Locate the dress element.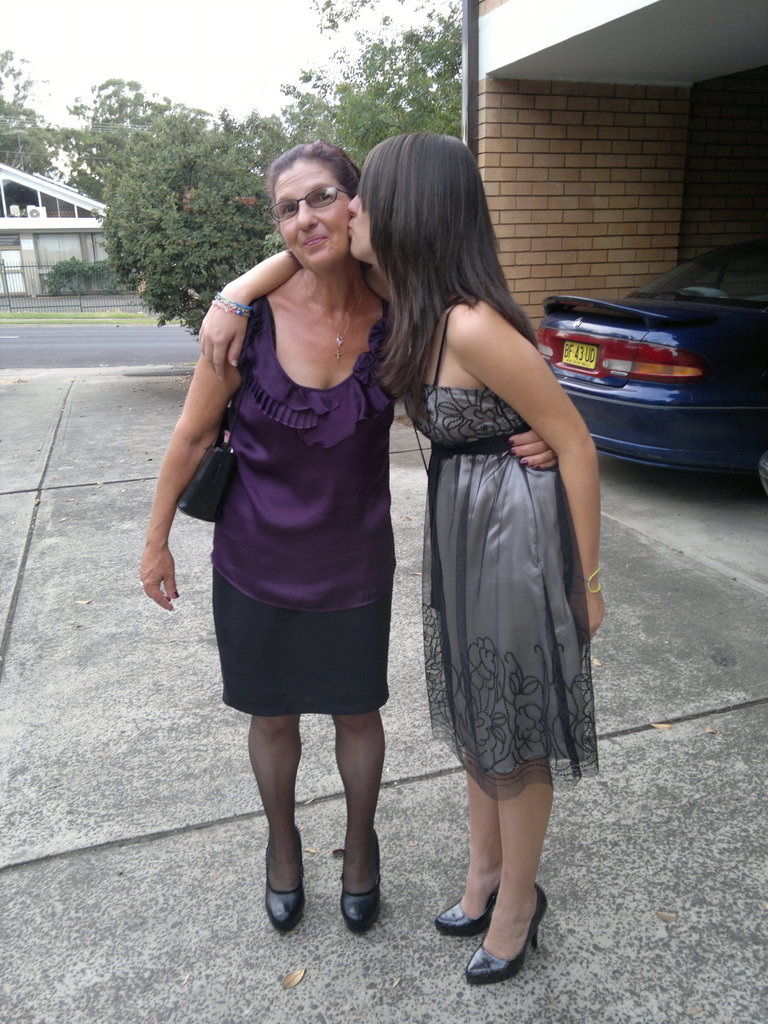
Element bbox: 406:300:596:796.
